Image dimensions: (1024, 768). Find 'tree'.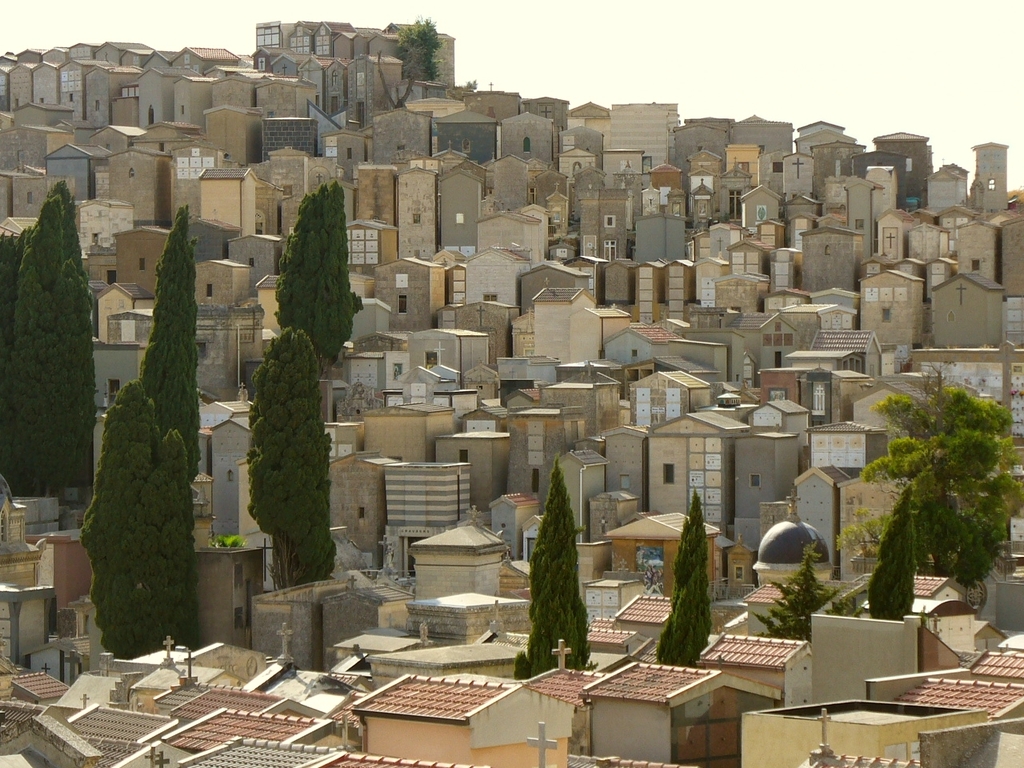
[863,501,921,631].
